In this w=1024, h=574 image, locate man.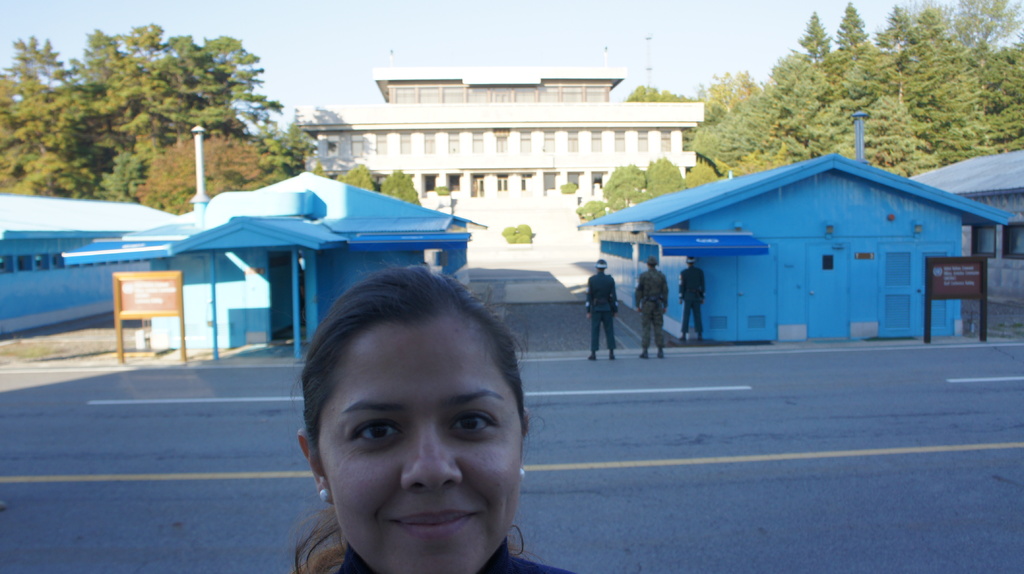
Bounding box: l=632, t=253, r=668, b=357.
